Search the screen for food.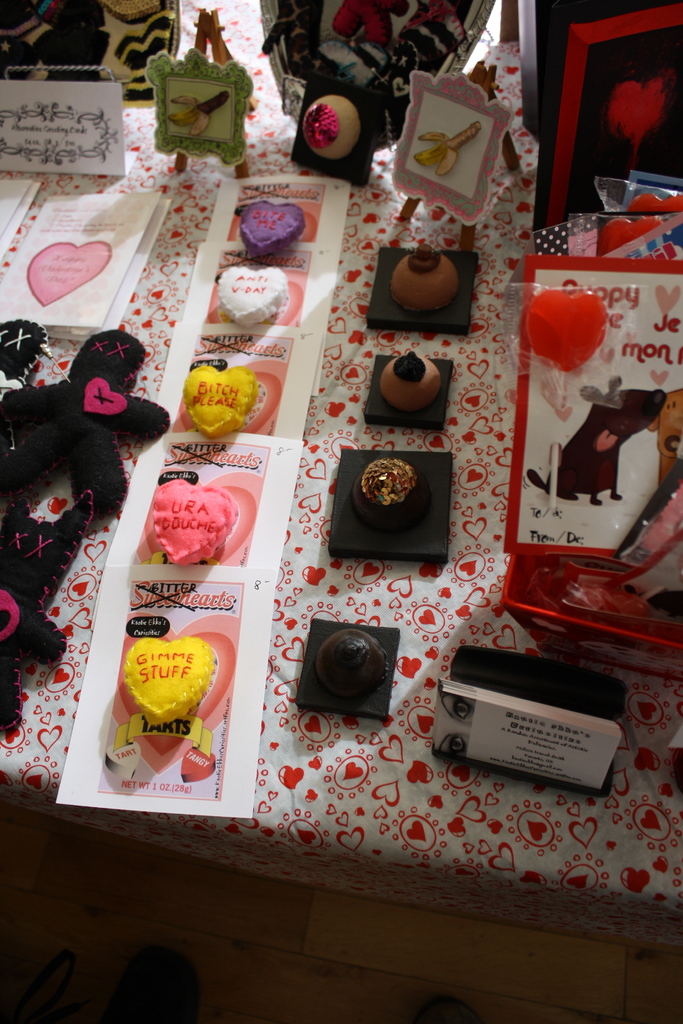
Found at rect(215, 268, 289, 332).
